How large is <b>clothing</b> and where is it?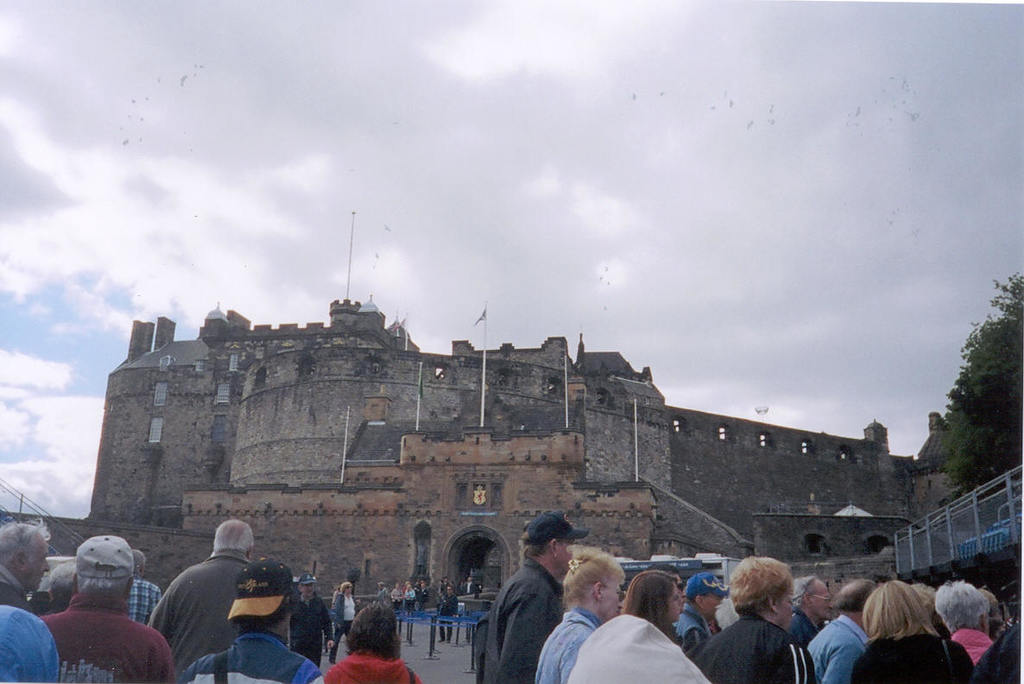
Bounding box: <region>676, 601, 718, 658</region>.
